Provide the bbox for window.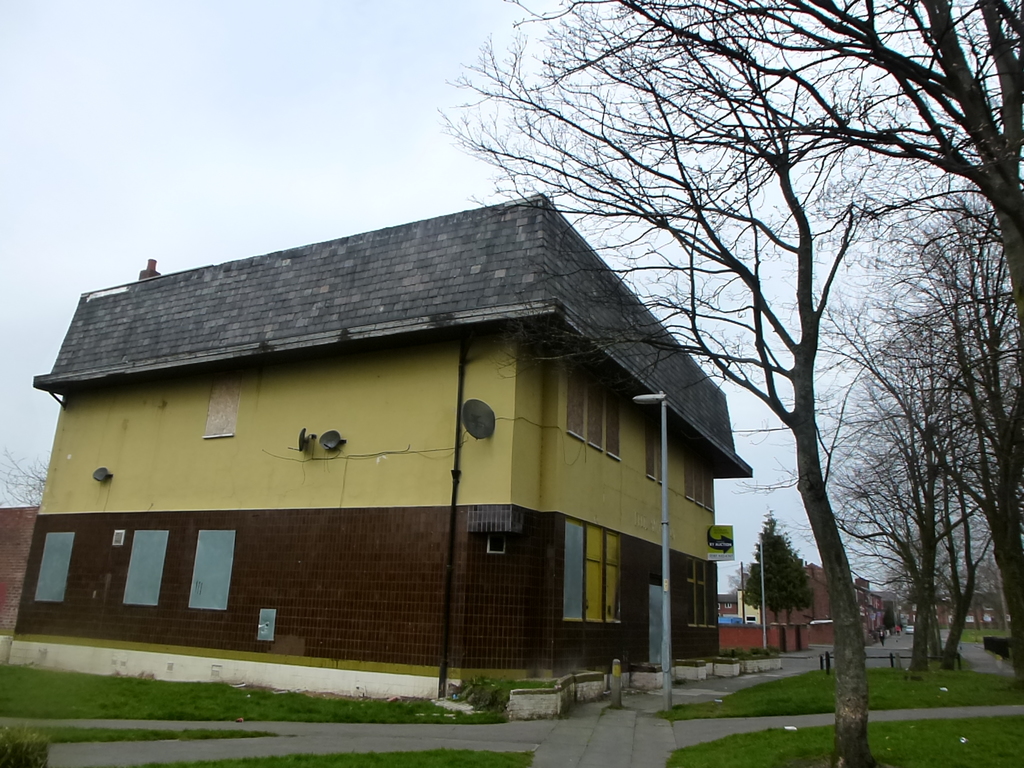
rect(564, 509, 631, 644).
